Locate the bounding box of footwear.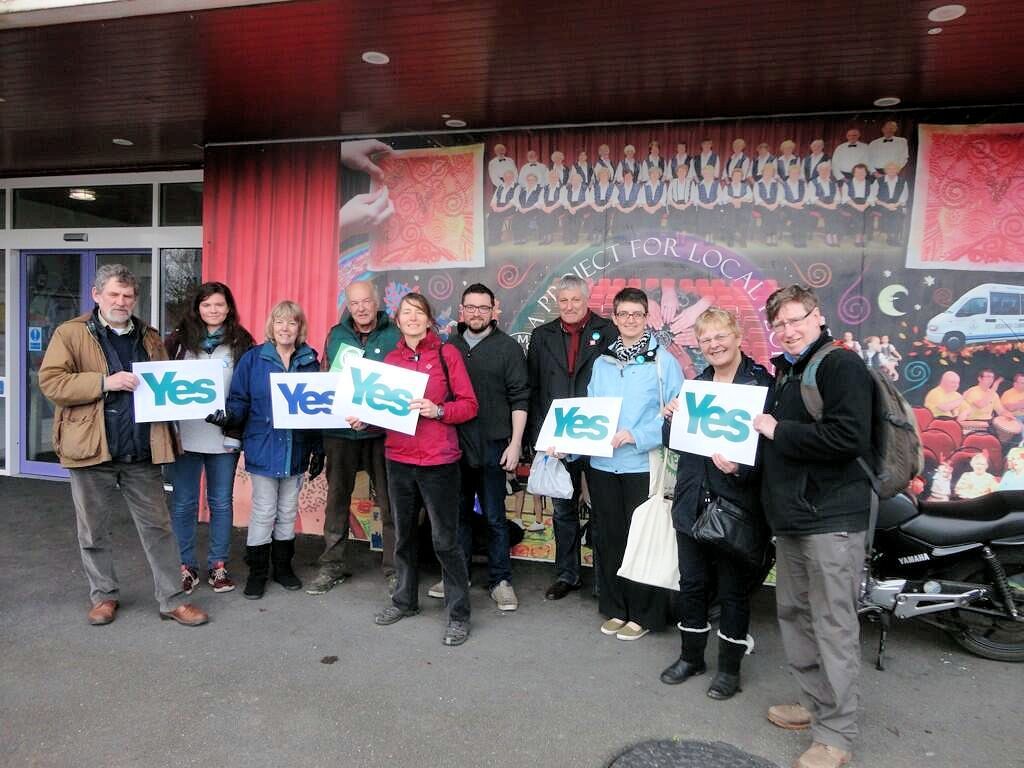
Bounding box: <bbox>618, 621, 652, 637</bbox>.
